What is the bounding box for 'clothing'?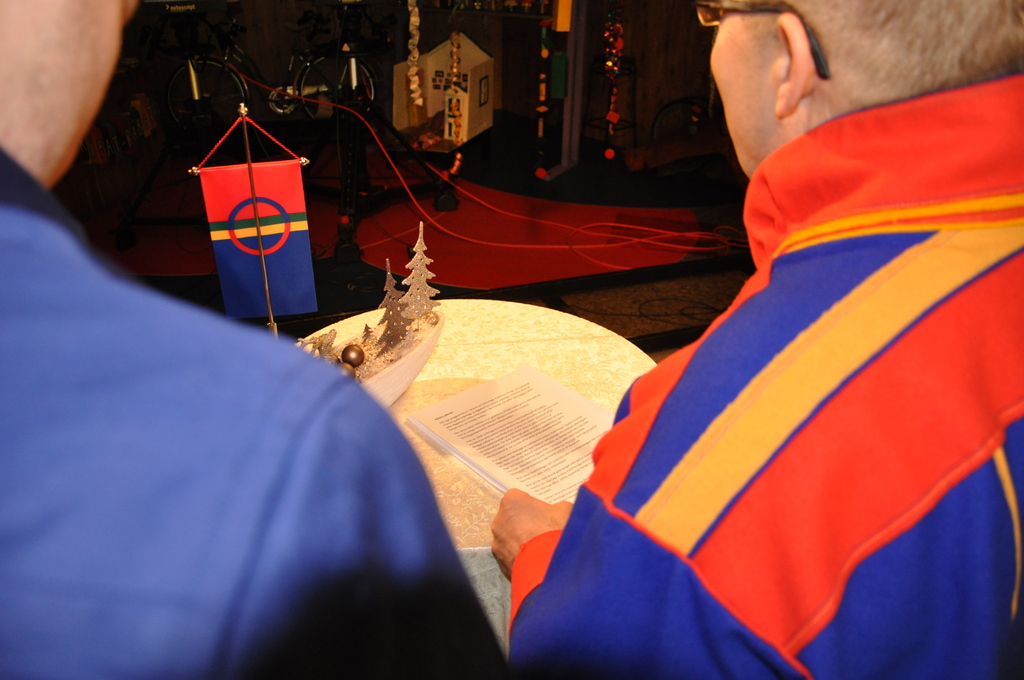
box(535, 61, 991, 679).
